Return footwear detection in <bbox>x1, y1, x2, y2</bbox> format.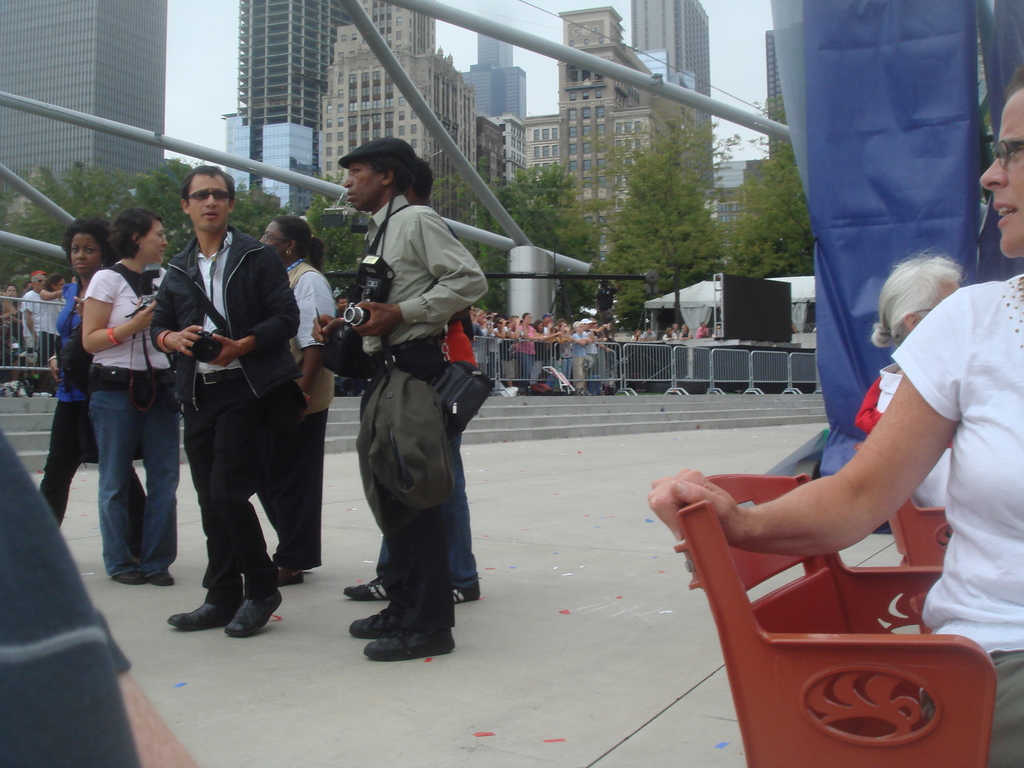
<bbox>169, 597, 230, 630</bbox>.
